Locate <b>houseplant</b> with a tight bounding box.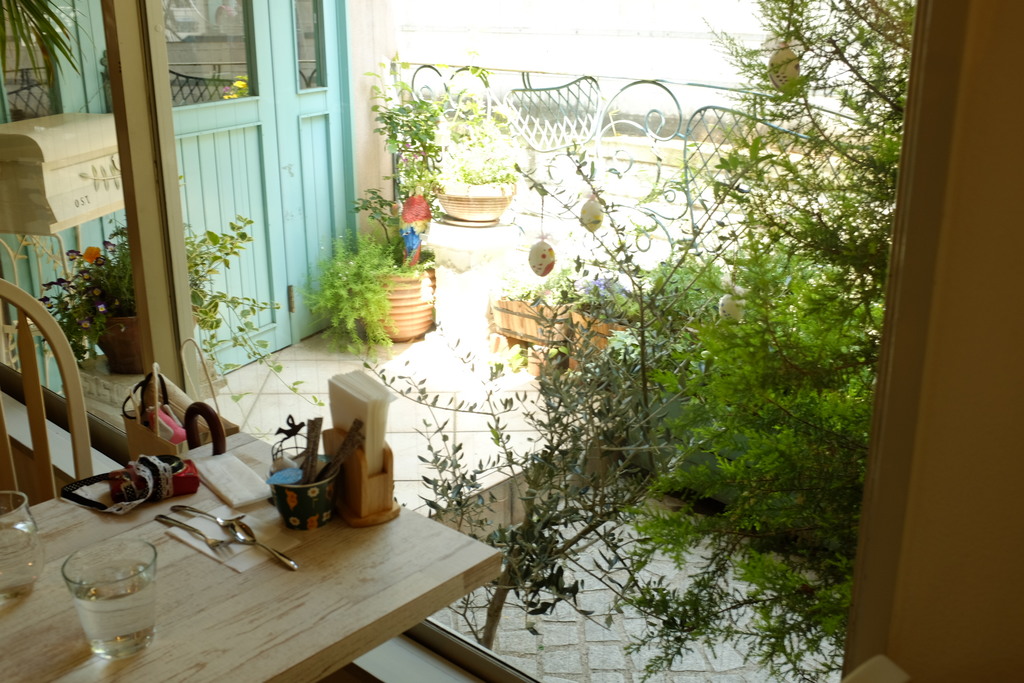
295,174,435,364.
